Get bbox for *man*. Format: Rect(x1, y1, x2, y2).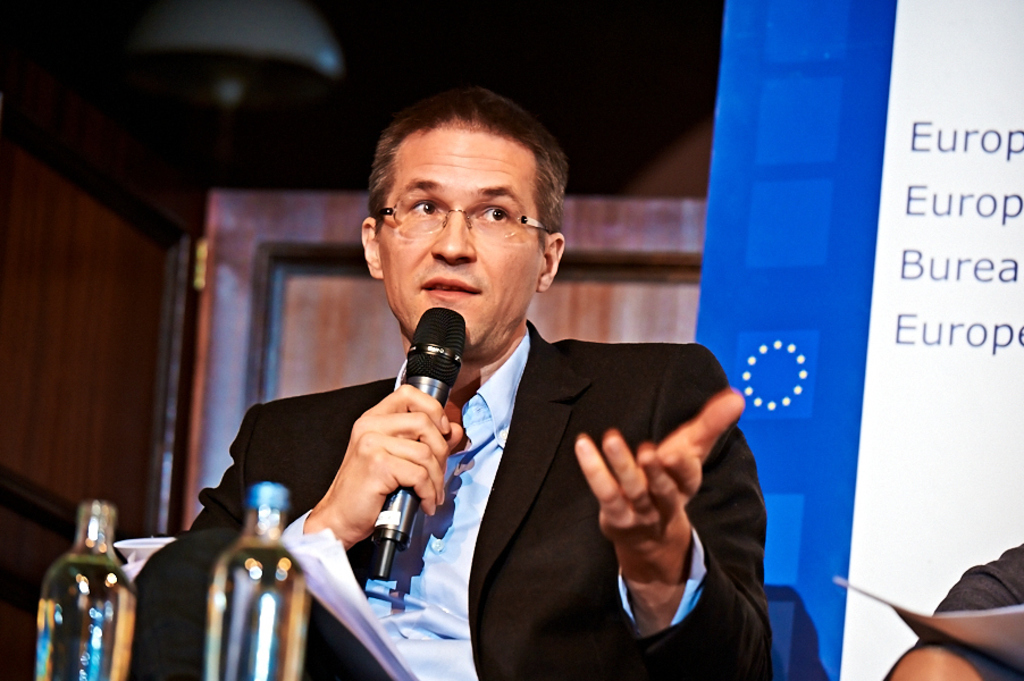
Rect(134, 83, 770, 680).
